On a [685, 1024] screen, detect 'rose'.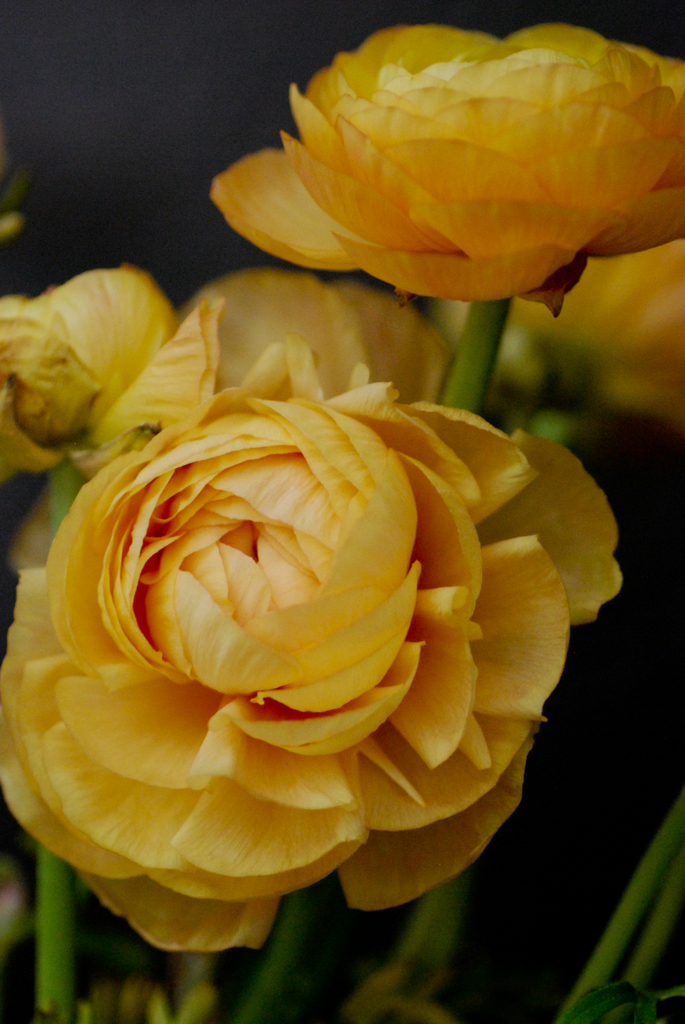
x1=206, y1=17, x2=684, y2=321.
